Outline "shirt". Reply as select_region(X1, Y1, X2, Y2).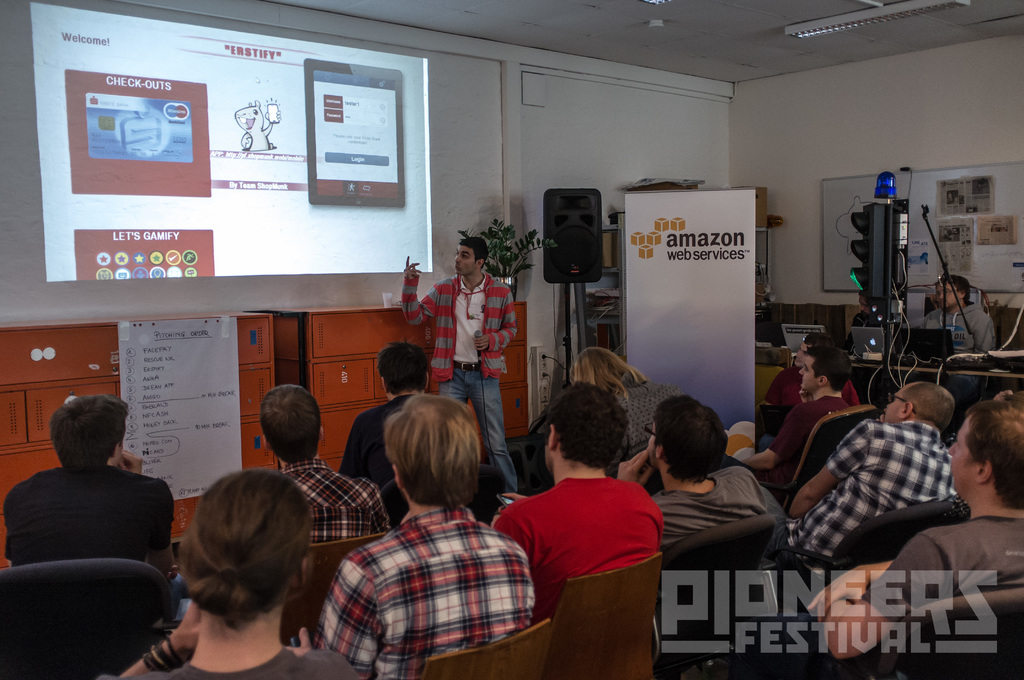
select_region(784, 423, 957, 563).
